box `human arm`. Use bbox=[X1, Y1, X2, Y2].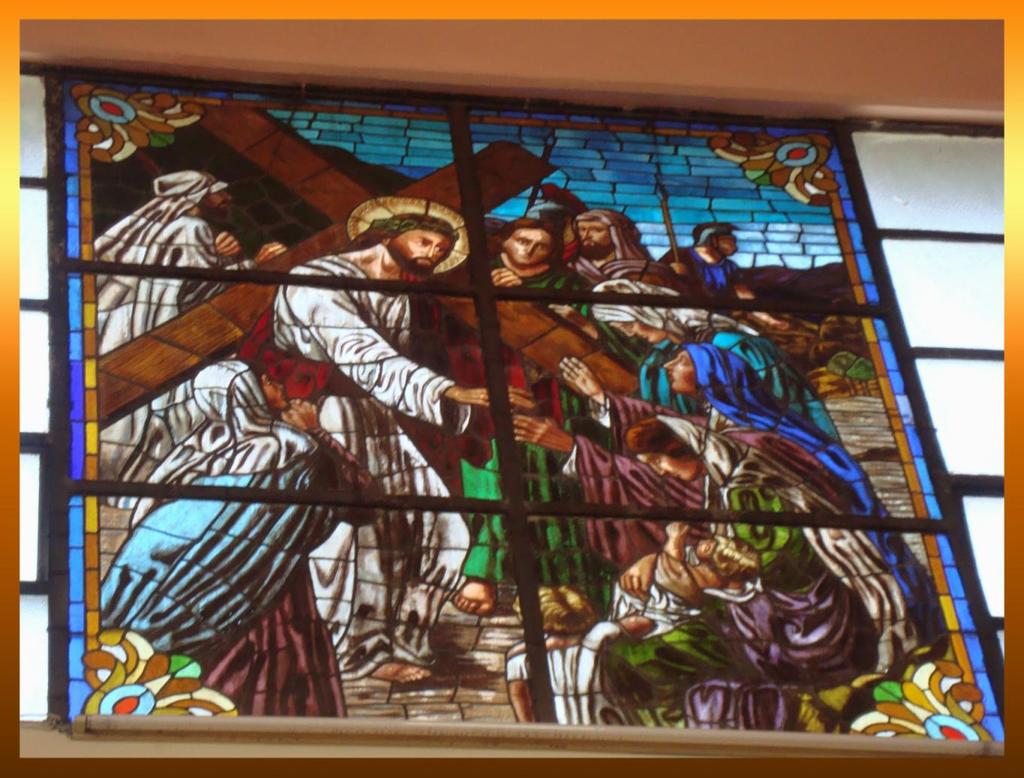
bbox=[512, 418, 693, 503].
